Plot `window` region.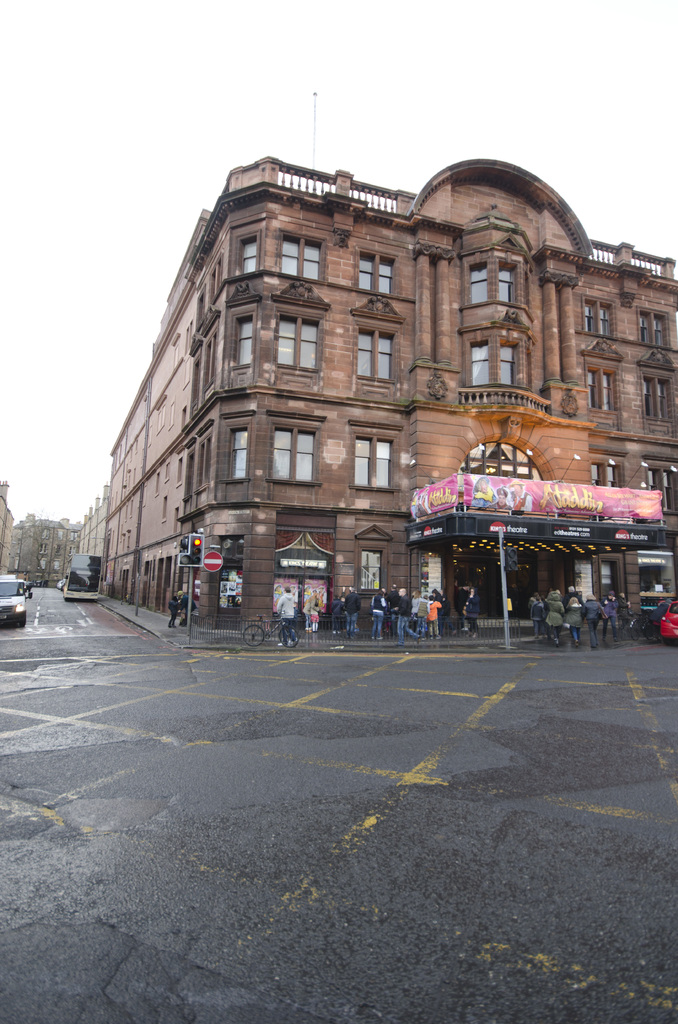
Plotted at x1=357 y1=436 x2=393 y2=495.
